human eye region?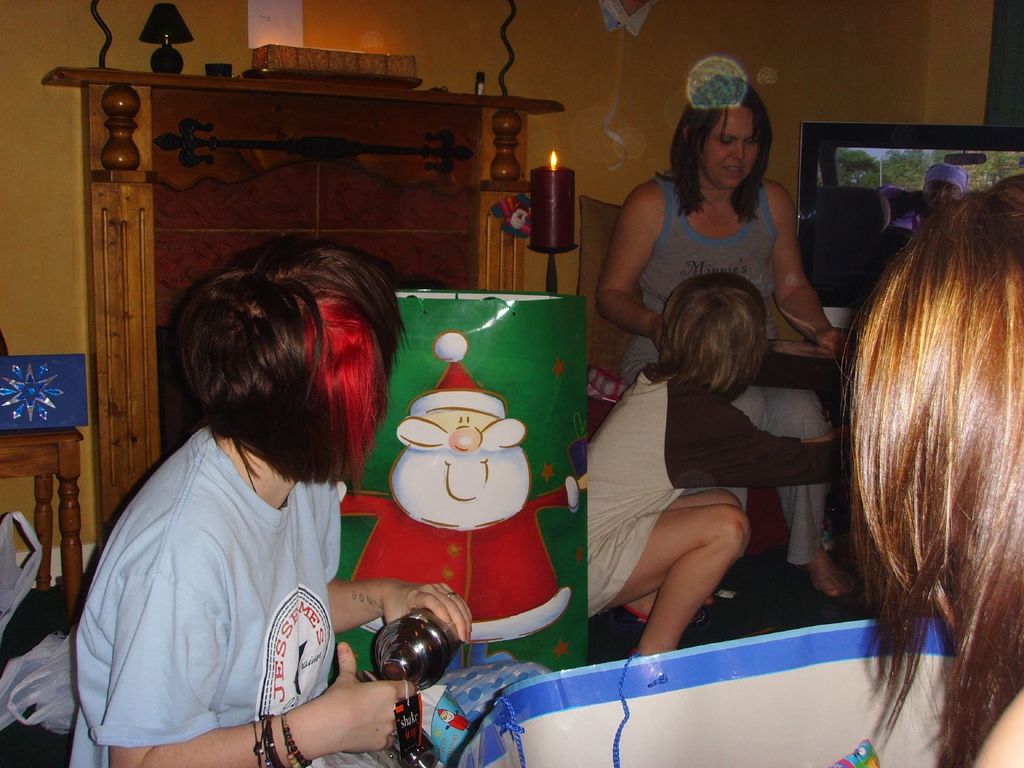
bbox=[742, 138, 761, 150]
